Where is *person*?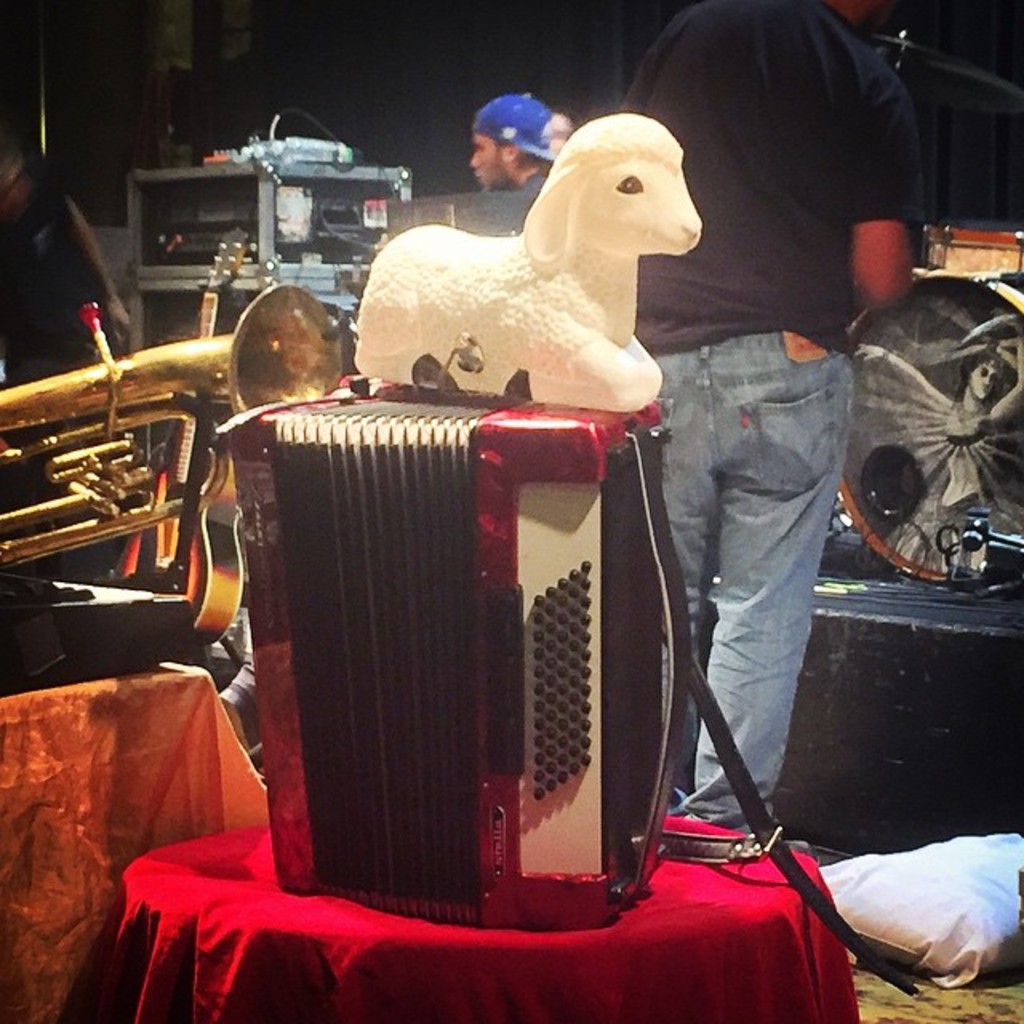
(632, 104, 915, 1011).
